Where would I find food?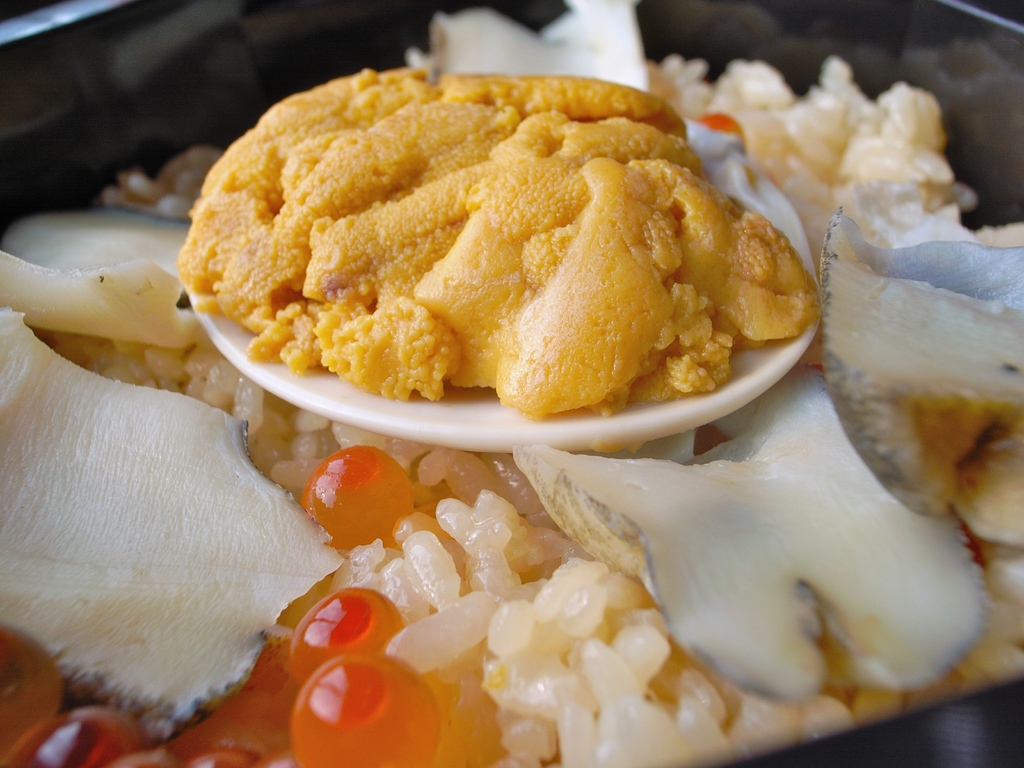
At rect(0, 7, 1023, 767).
